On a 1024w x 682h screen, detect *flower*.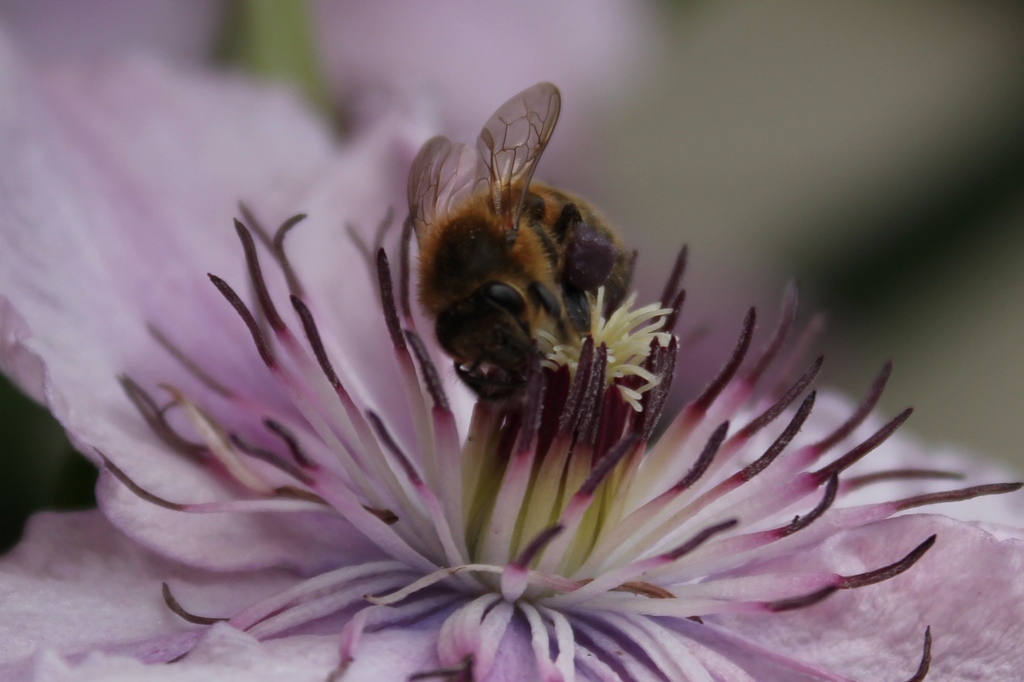
crop(0, 0, 1023, 681).
